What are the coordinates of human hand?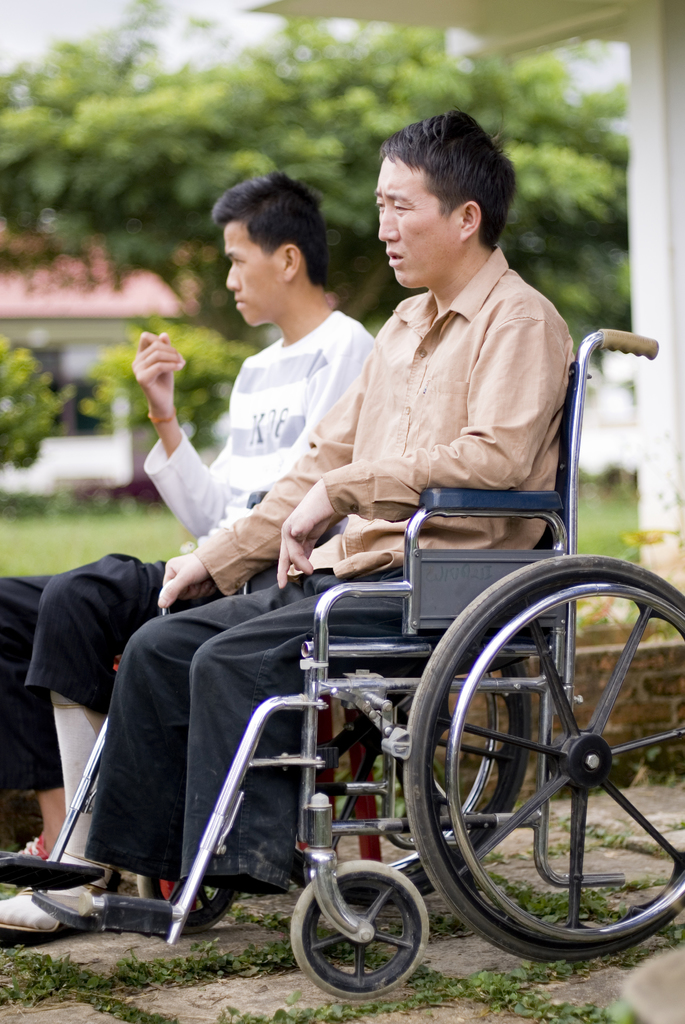
bbox=[155, 548, 220, 612].
